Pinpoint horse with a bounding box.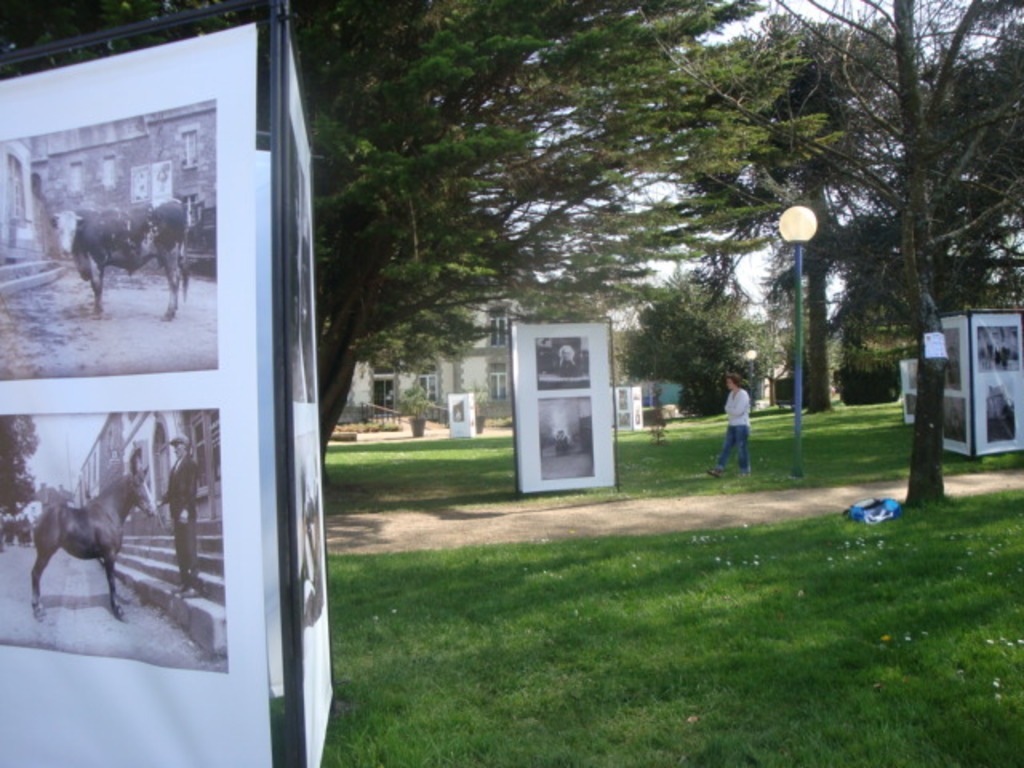
box=[32, 462, 162, 629].
